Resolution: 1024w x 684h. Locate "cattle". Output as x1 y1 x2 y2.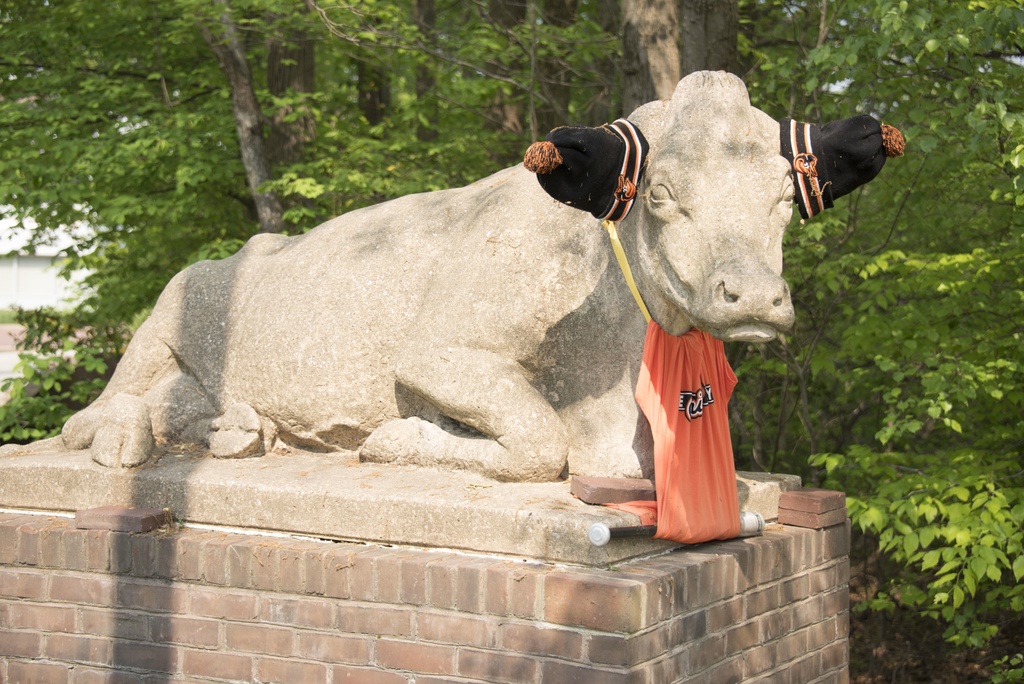
60 77 890 473.
